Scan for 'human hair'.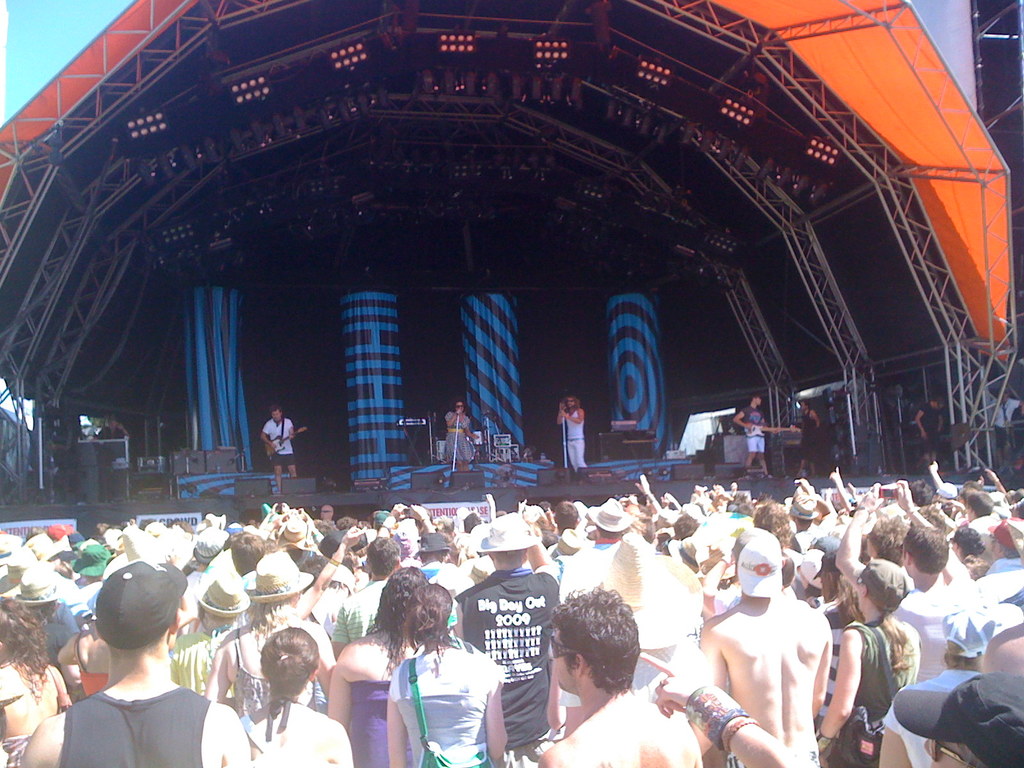
Scan result: (x1=196, y1=603, x2=207, y2=623).
